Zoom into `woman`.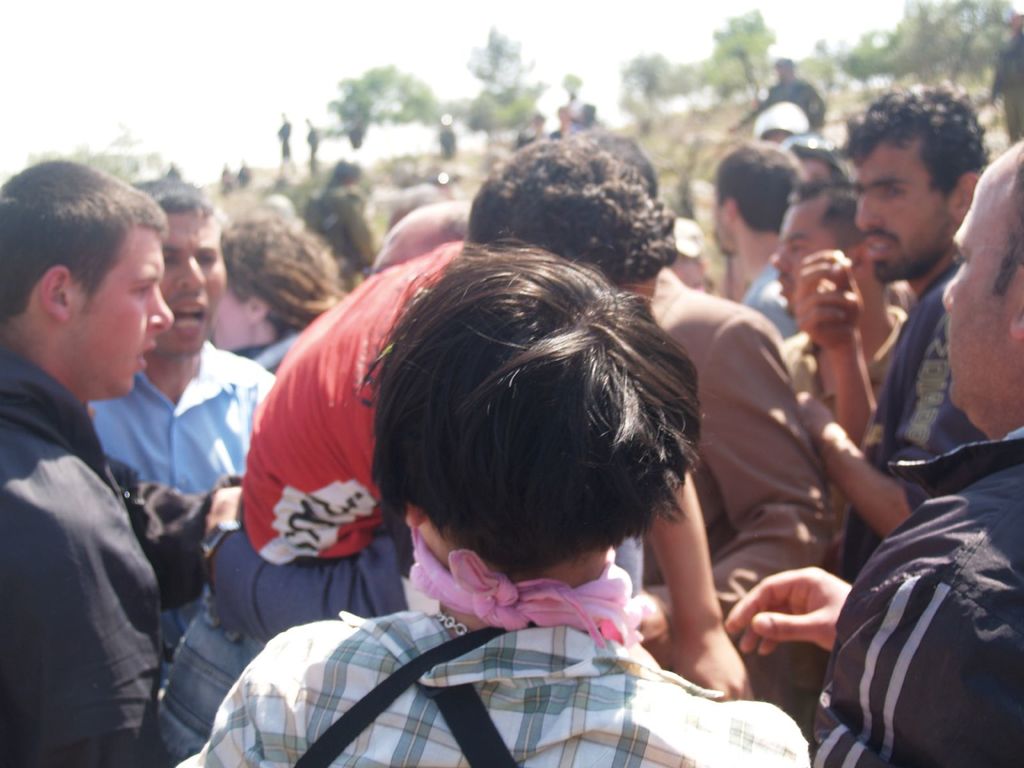
Zoom target: {"x1": 209, "y1": 201, "x2": 768, "y2": 767}.
